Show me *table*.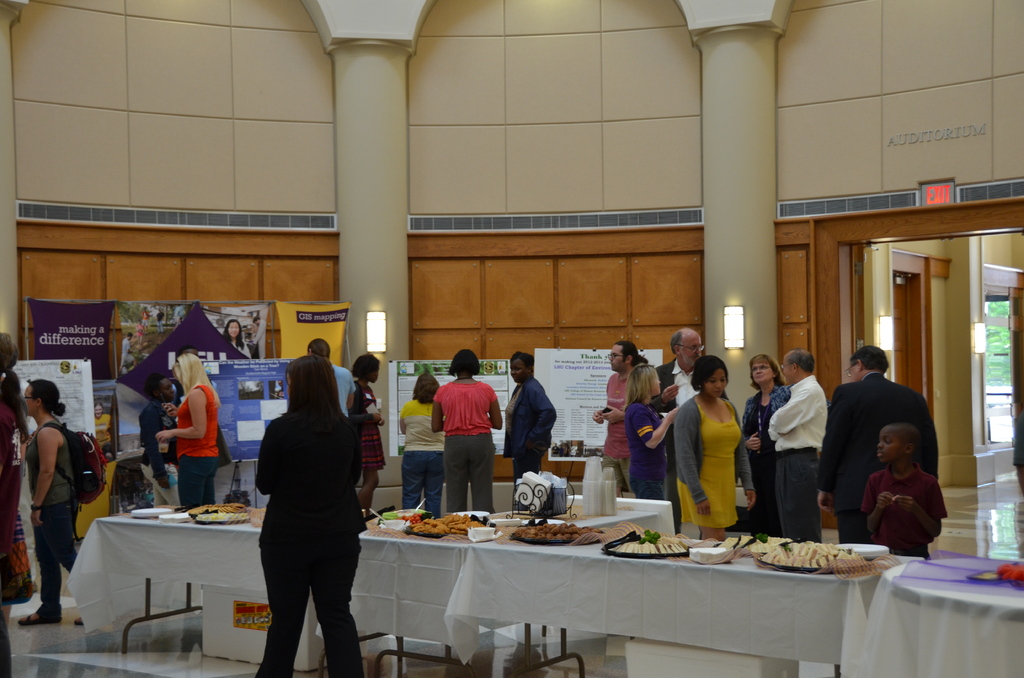
*table* is here: 862/556/1023/677.
